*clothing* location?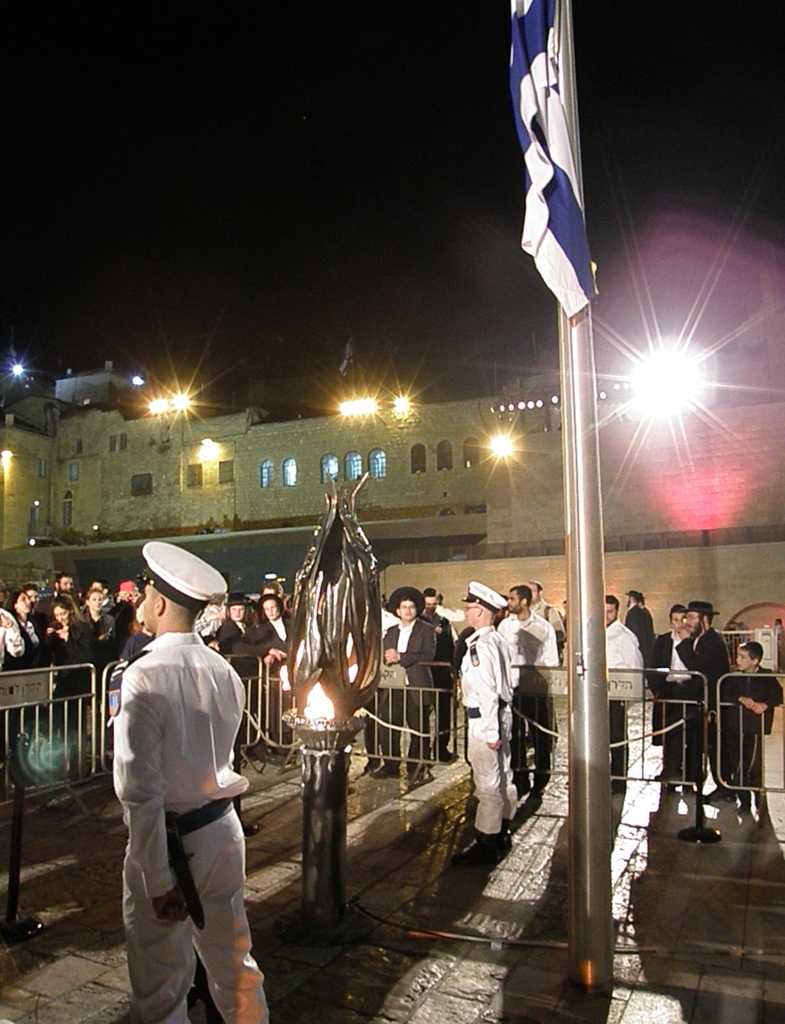
(left=418, top=611, right=457, bottom=746)
